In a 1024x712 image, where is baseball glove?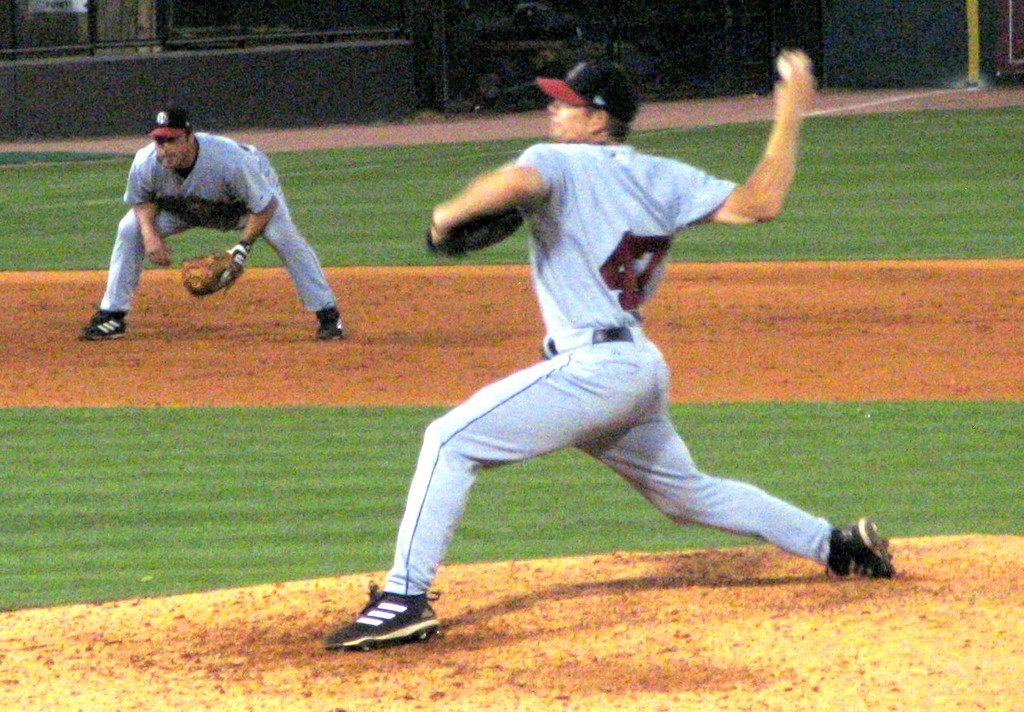
(177, 250, 246, 297).
